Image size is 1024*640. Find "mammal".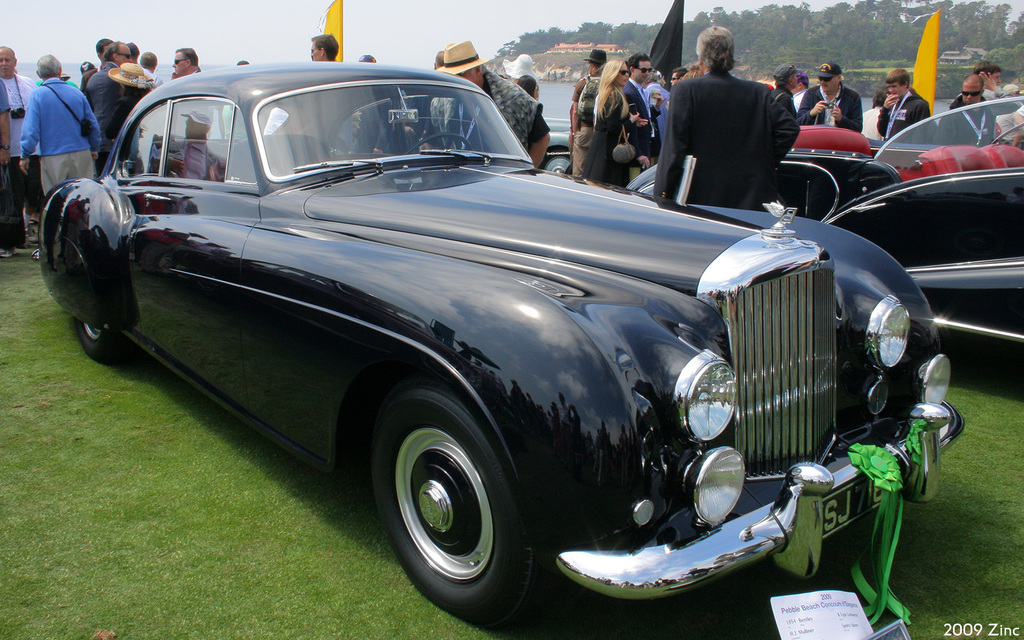
(x1=998, y1=82, x2=1020, y2=149).
